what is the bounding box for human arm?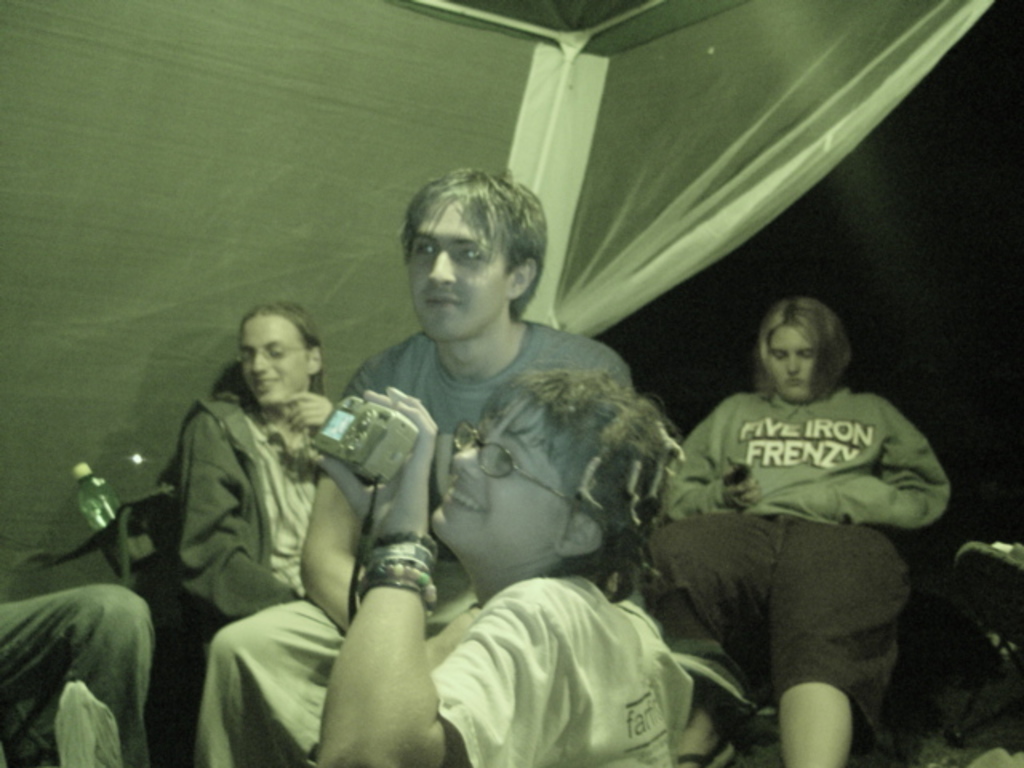
<bbox>296, 357, 370, 629</bbox>.
